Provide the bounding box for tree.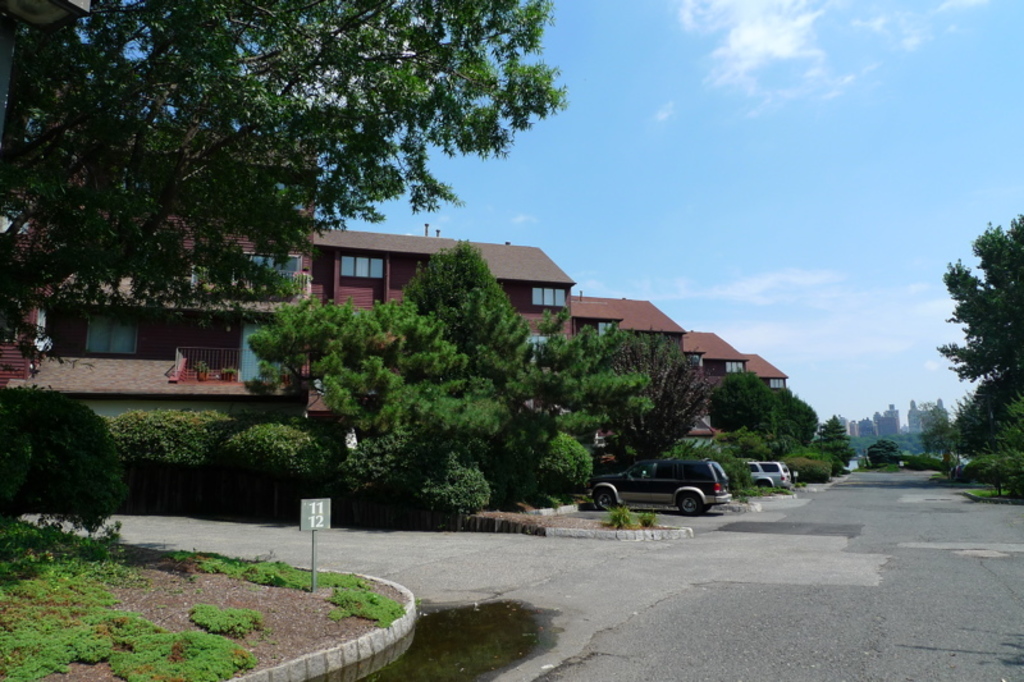
BBox(28, 37, 563, 352).
